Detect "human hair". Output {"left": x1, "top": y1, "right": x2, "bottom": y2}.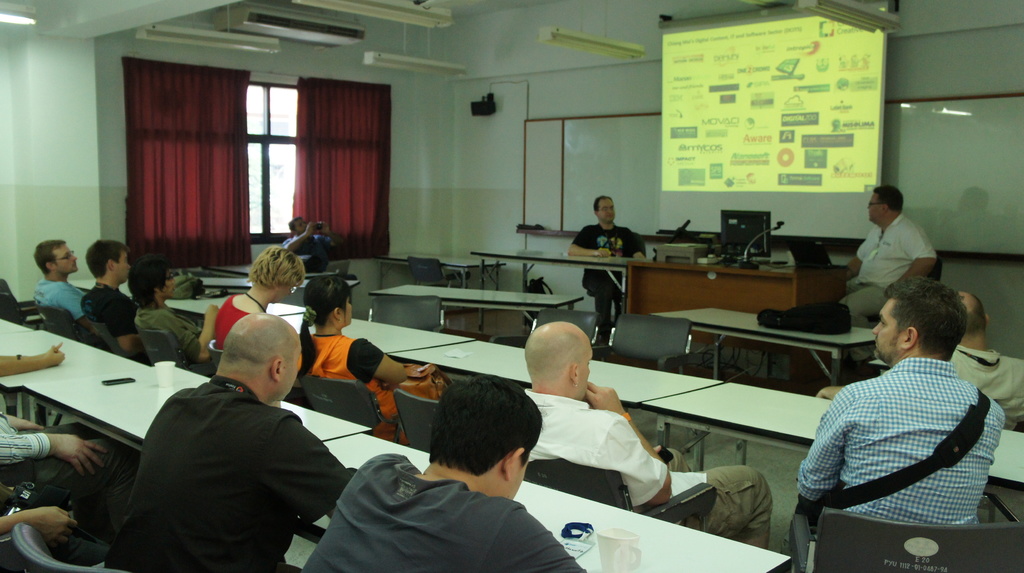
{"left": 295, "top": 273, "right": 350, "bottom": 379}.
